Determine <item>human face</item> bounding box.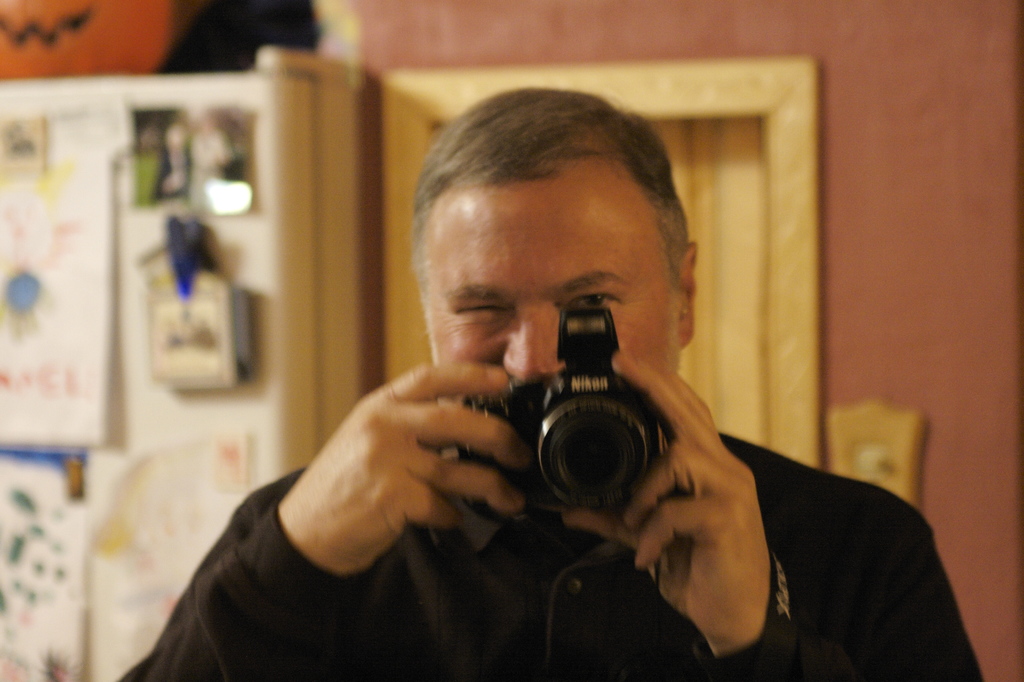
Determined: 423 159 682 384.
